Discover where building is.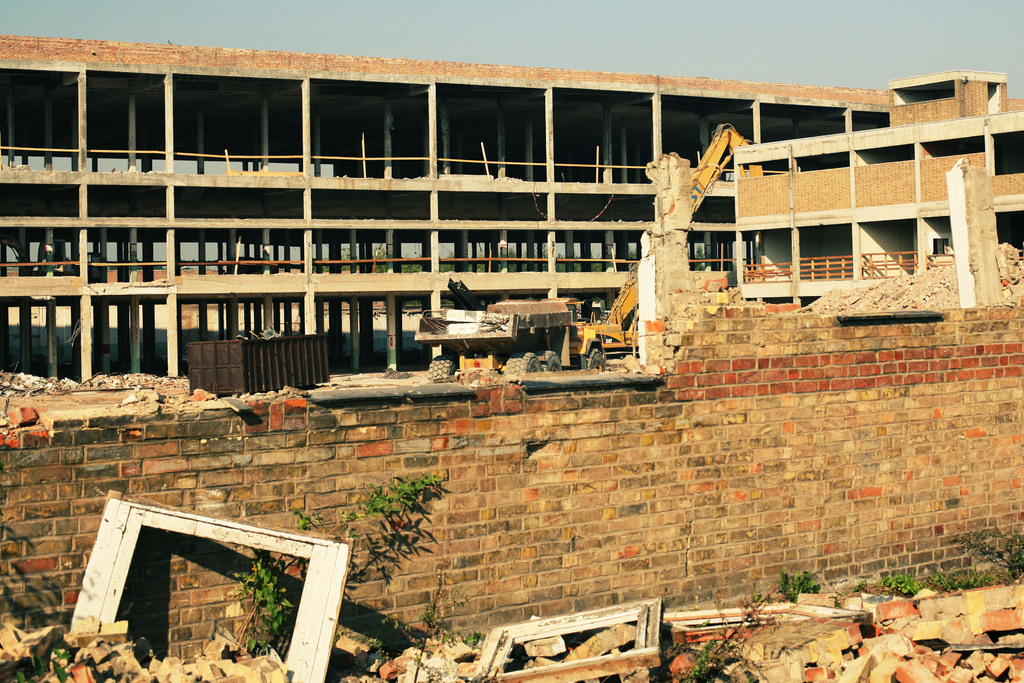
Discovered at l=729, t=71, r=1023, b=310.
